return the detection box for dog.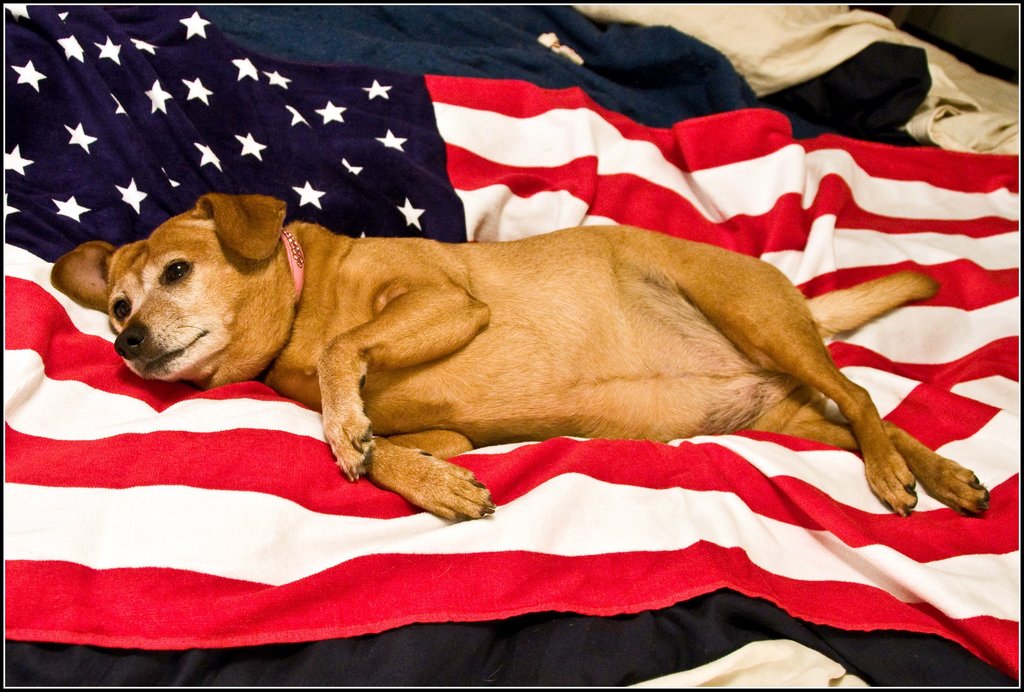
<box>45,193,996,523</box>.
